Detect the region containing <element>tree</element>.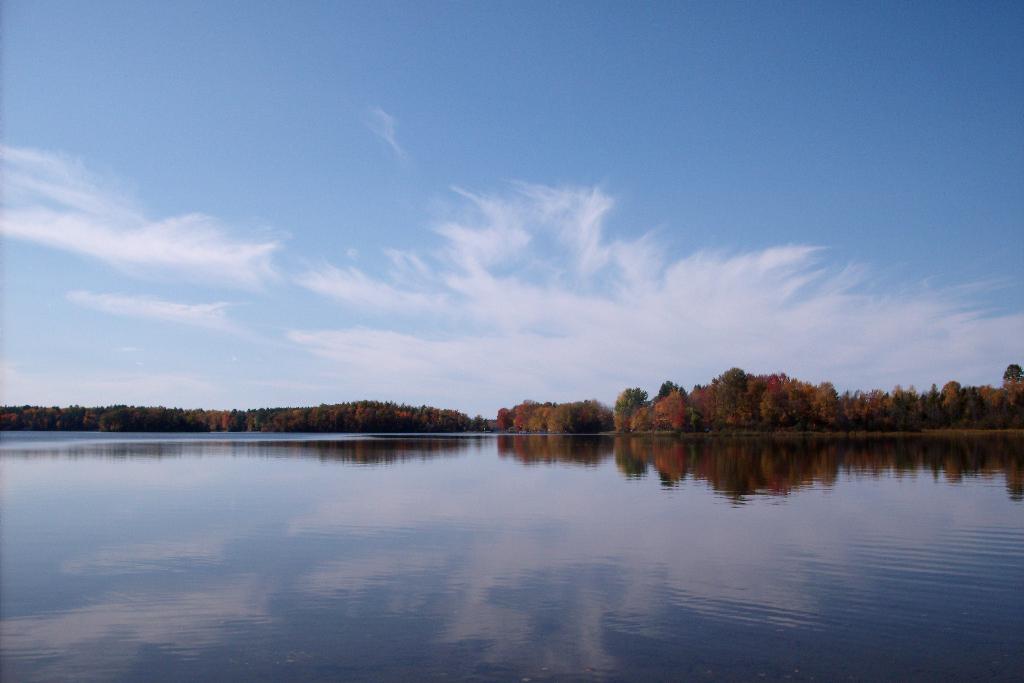
(x1=883, y1=385, x2=918, y2=431).
